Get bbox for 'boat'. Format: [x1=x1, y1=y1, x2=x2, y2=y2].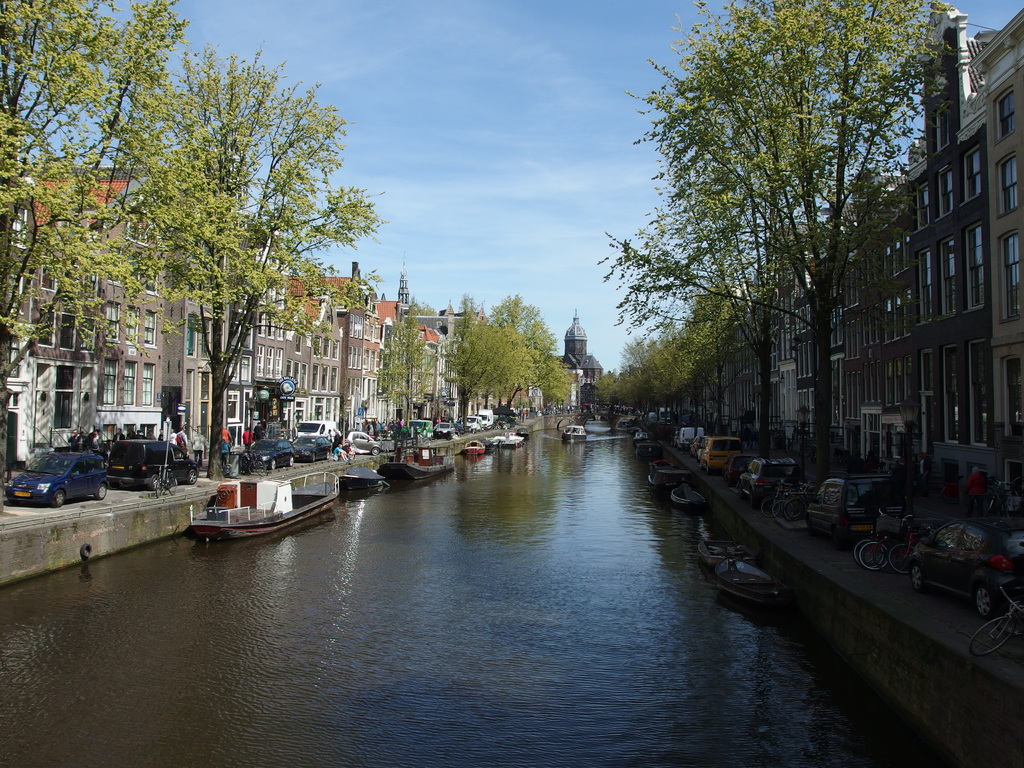
[x1=335, y1=462, x2=385, y2=497].
